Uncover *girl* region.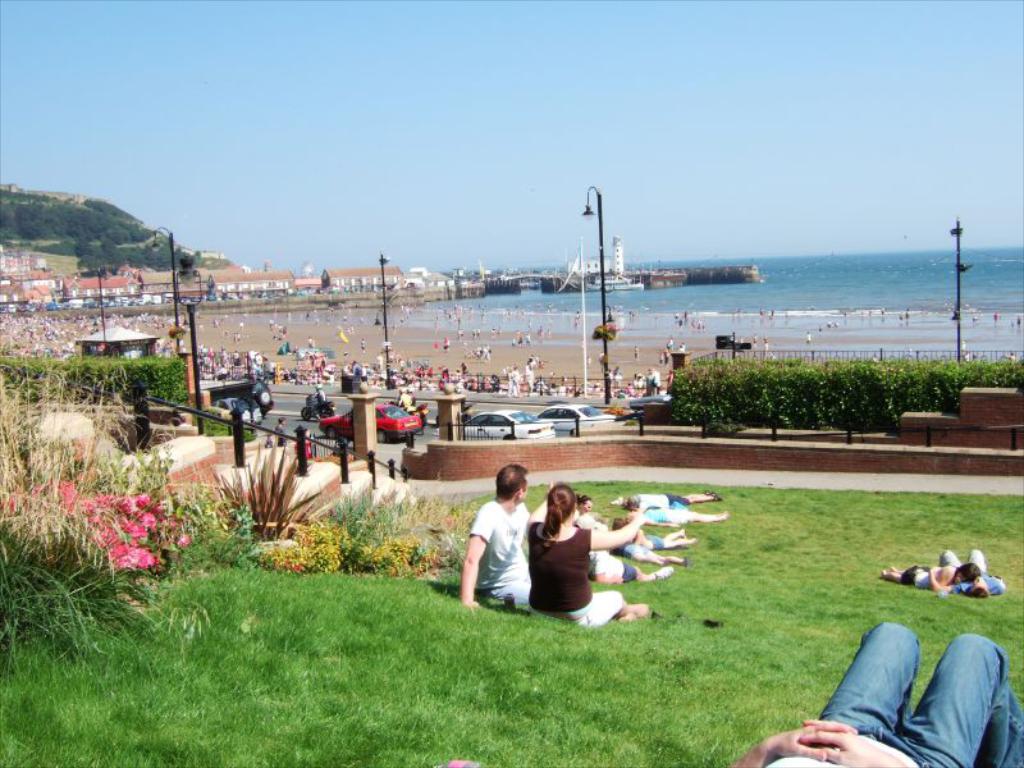
Uncovered: box(881, 548, 984, 591).
